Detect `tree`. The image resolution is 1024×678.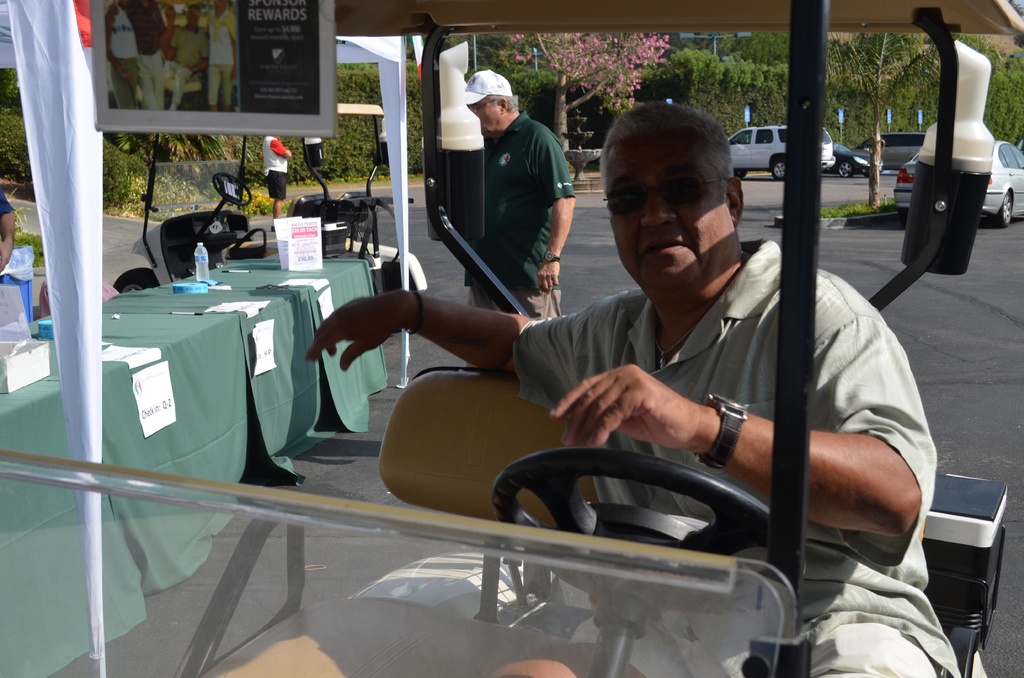
box(508, 33, 669, 151).
